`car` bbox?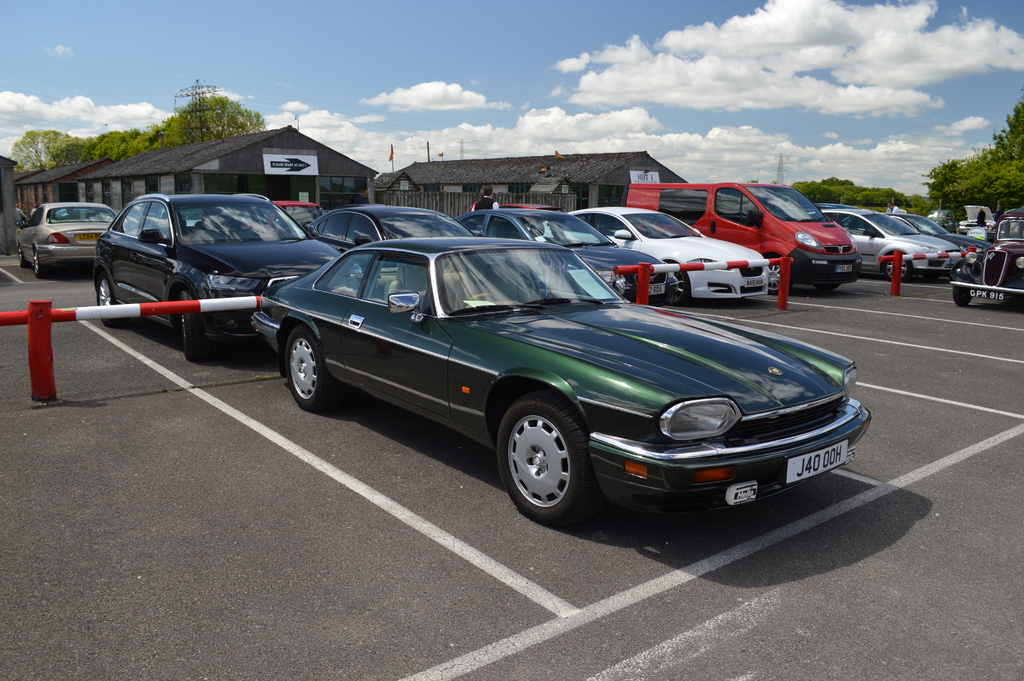
(464,205,678,300)
